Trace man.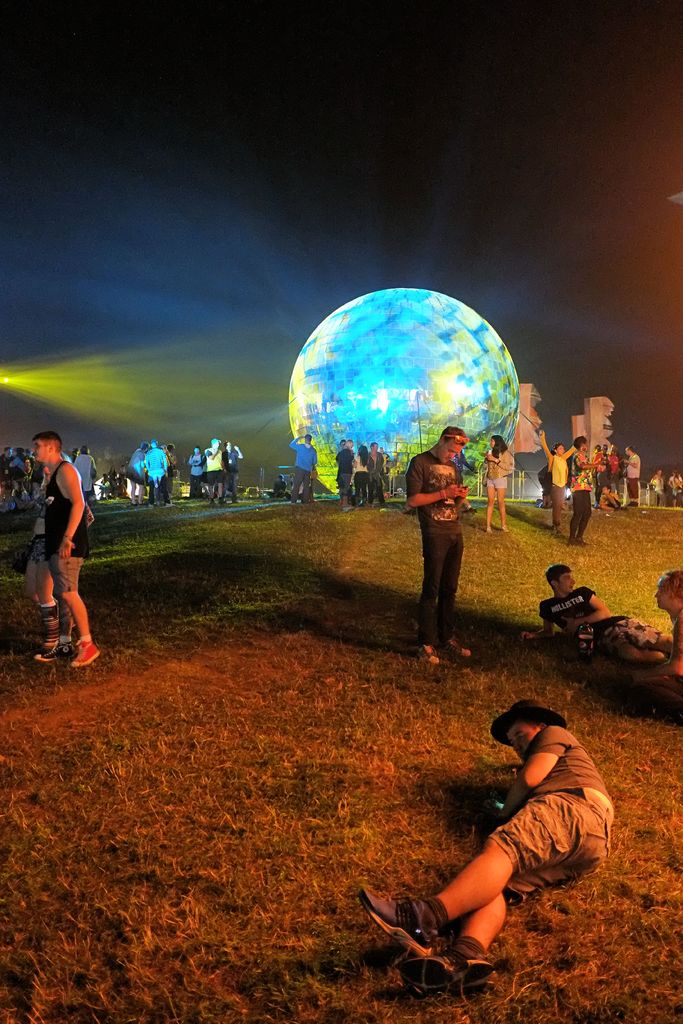
Traced to pyautogui.locateOnScreen(369, 440, 388, 506).
